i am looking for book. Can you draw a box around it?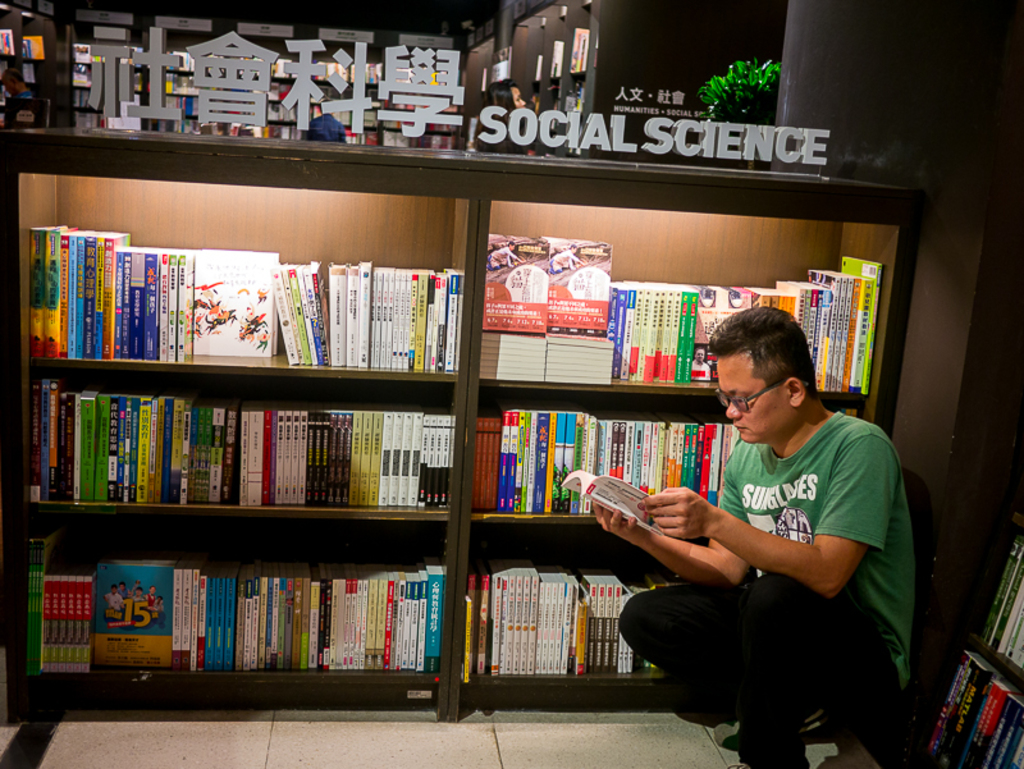
Sure, the bounding box is 562, 466, 685, 536.
